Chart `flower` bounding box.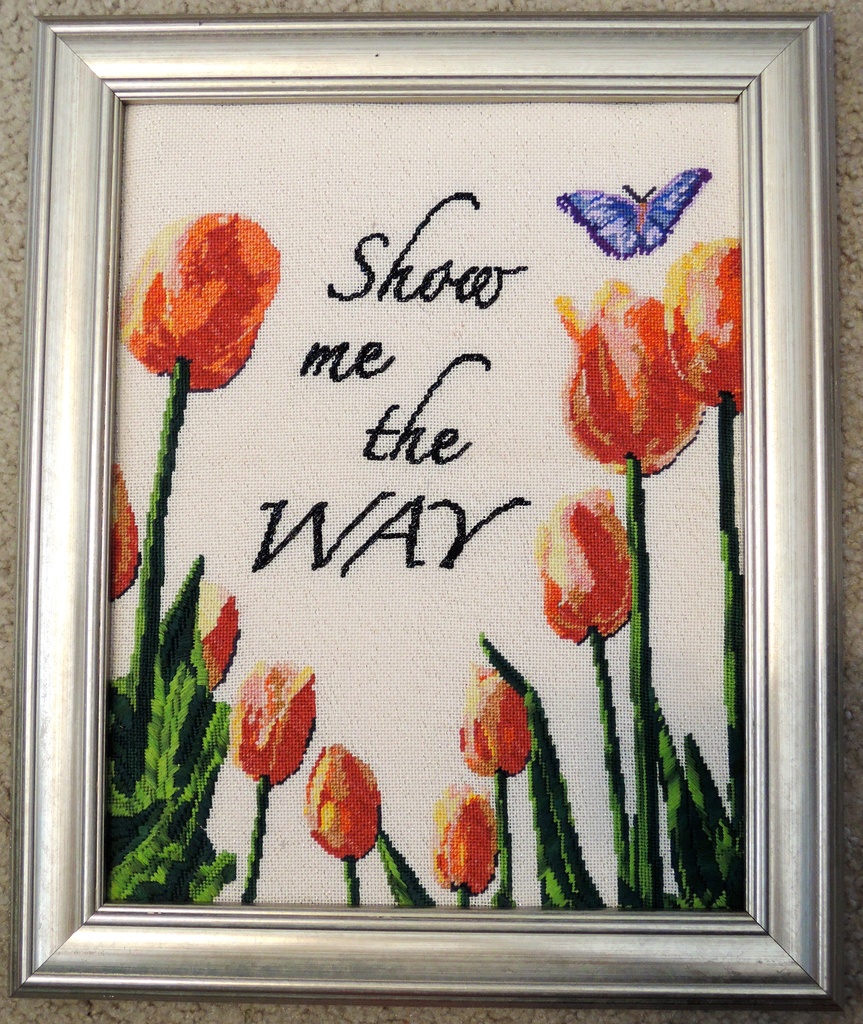
Charted: (x1=113, y1=213, x2=284, y2=386).
